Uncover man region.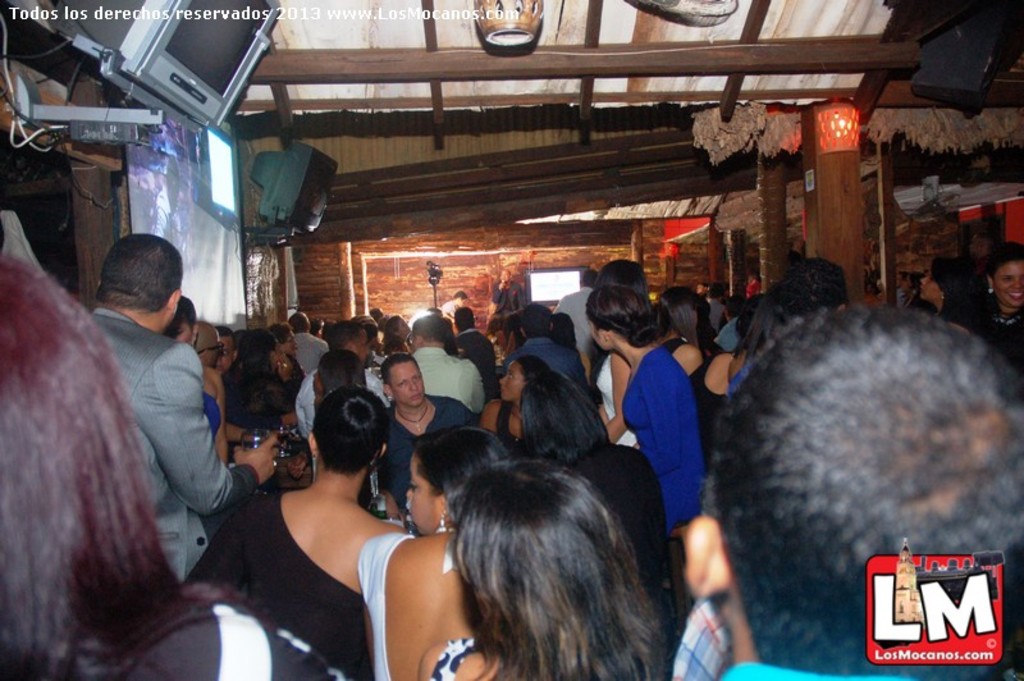
Uncovered: rect(452, 297, 500, 374).
